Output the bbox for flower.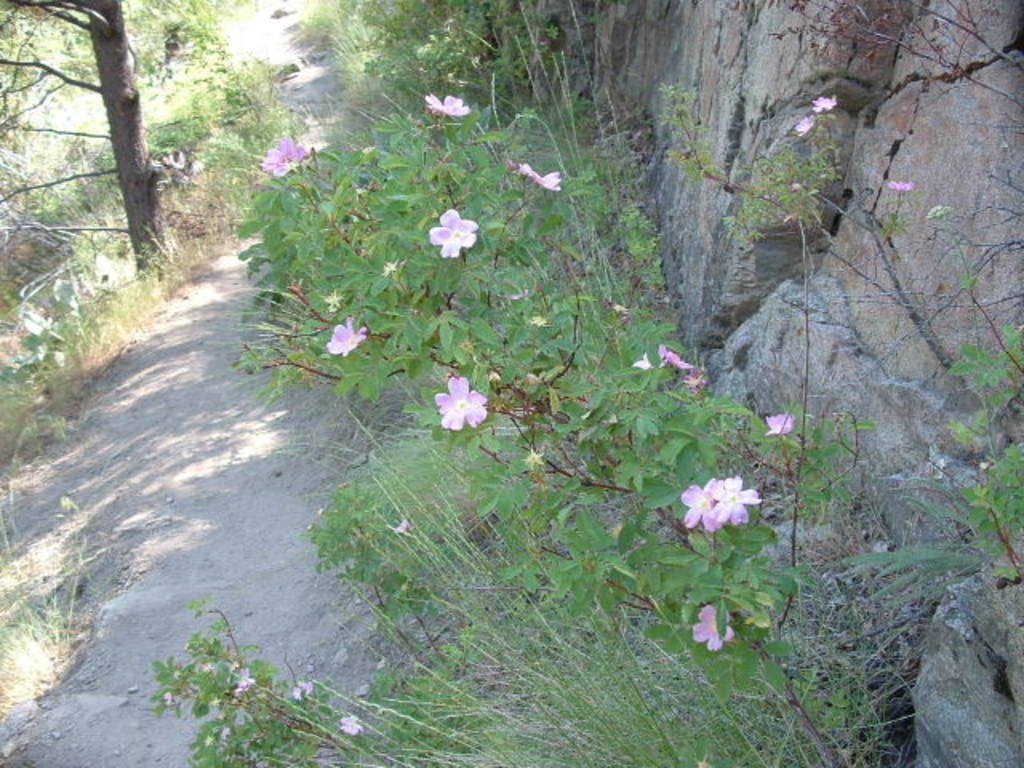
select_region(426, 203, 480, 256).
